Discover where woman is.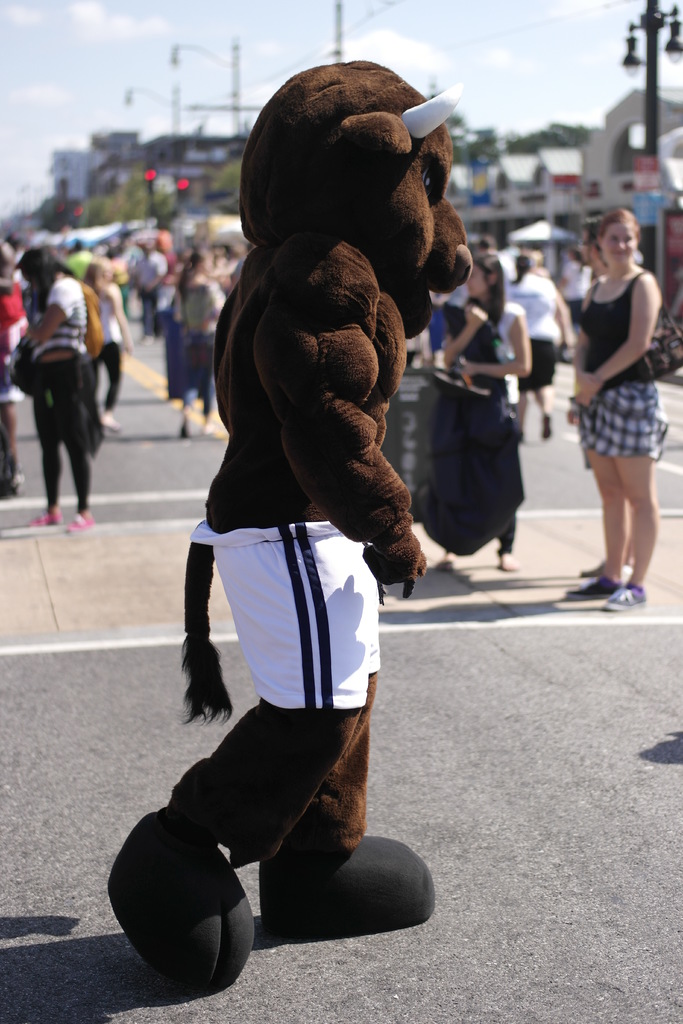
Discovered at l=170, t=248, r=226, b=442.
